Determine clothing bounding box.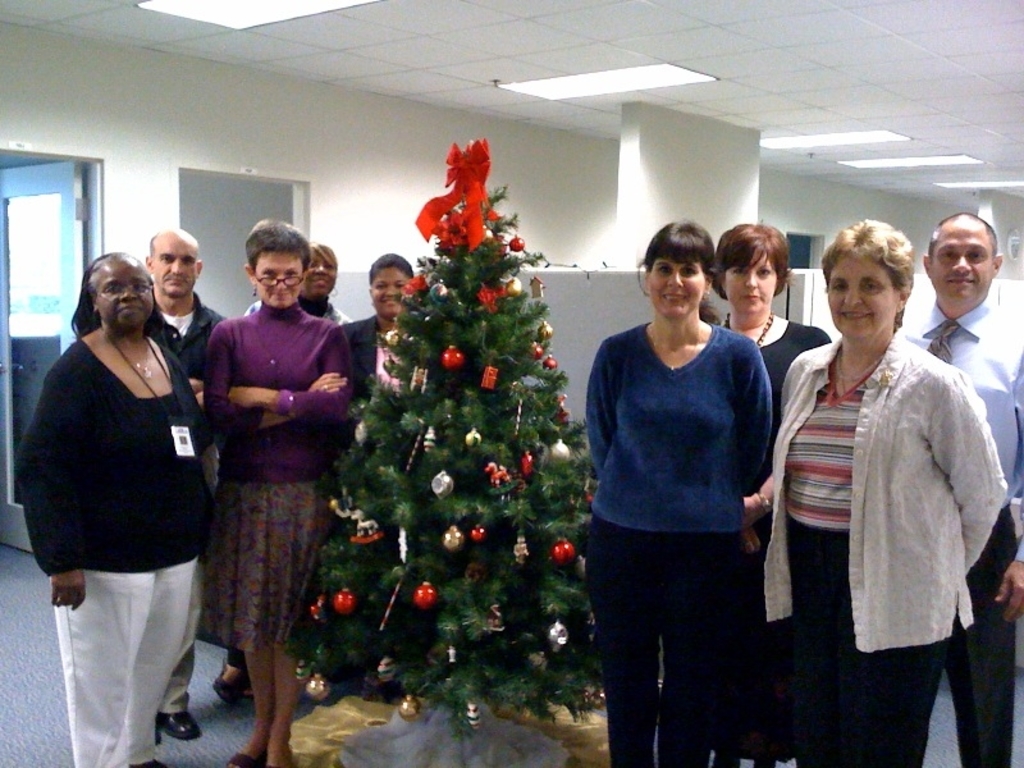
Determined: region(202, 303, 346, 667).
